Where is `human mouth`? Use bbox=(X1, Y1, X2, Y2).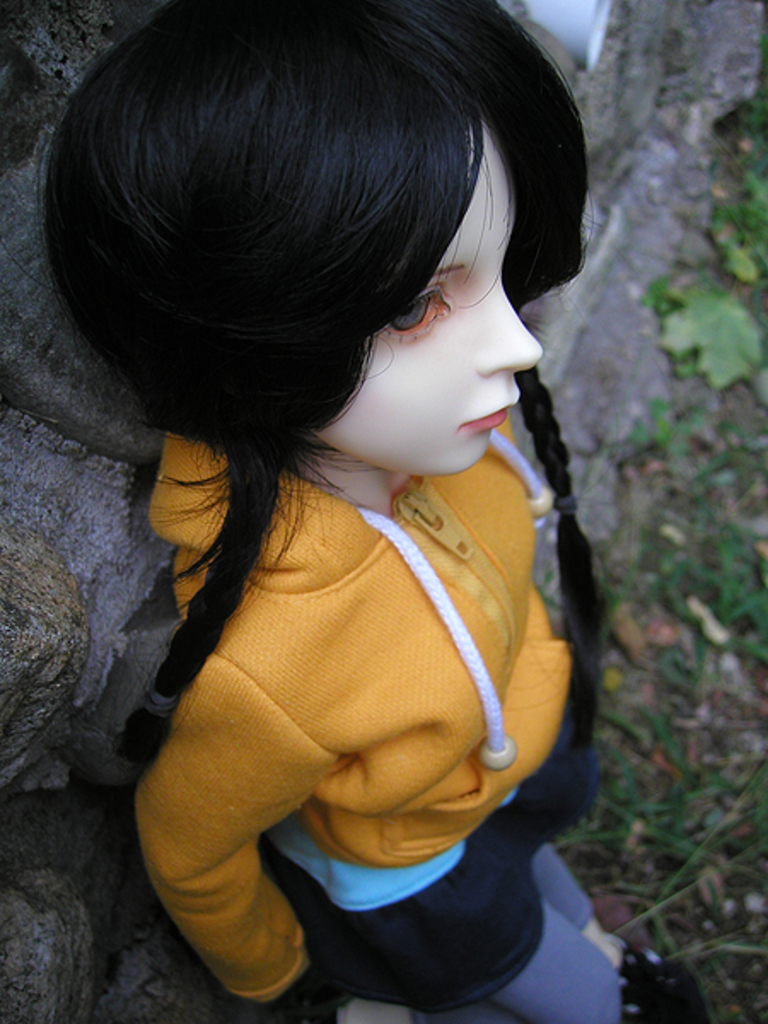
bbox=(456, 394, 522, 437).
